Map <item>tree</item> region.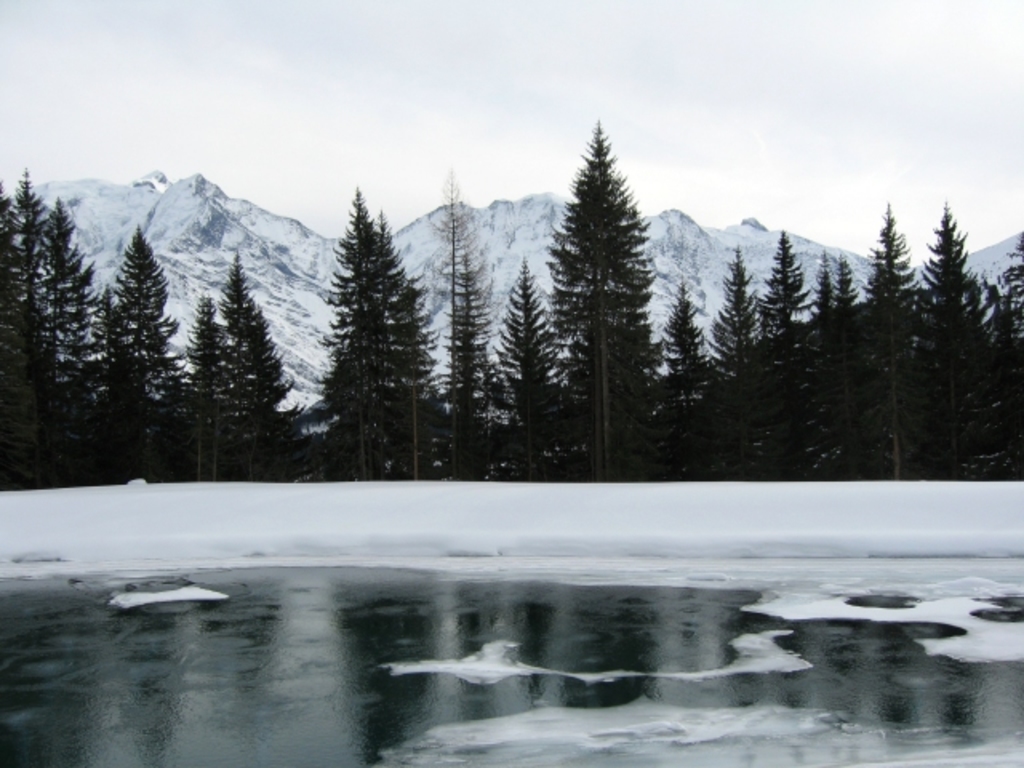
Mapped to box=[656, 270, 707, 376].
